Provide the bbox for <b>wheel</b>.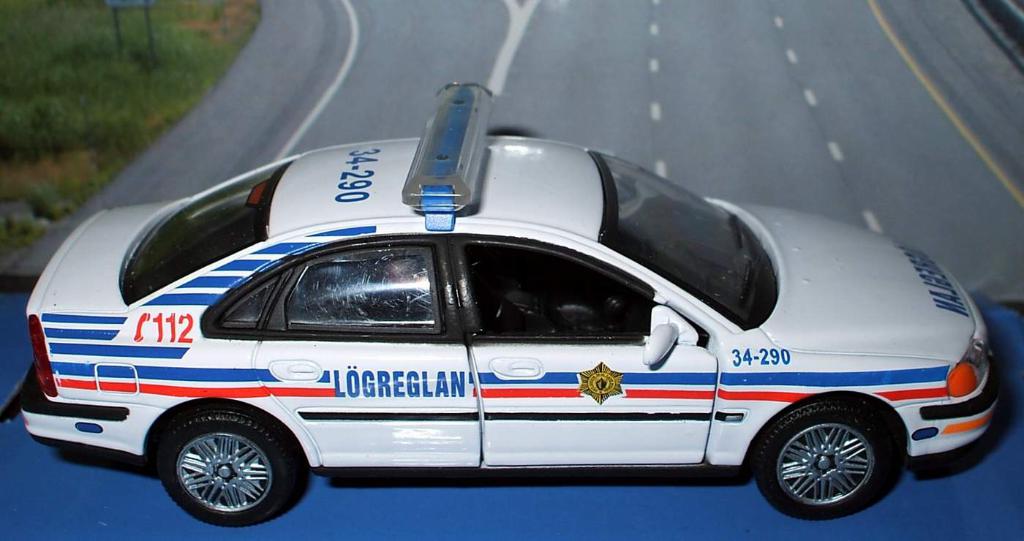
pyautogui.locateOnScreen(151, 399, 304, 530).
